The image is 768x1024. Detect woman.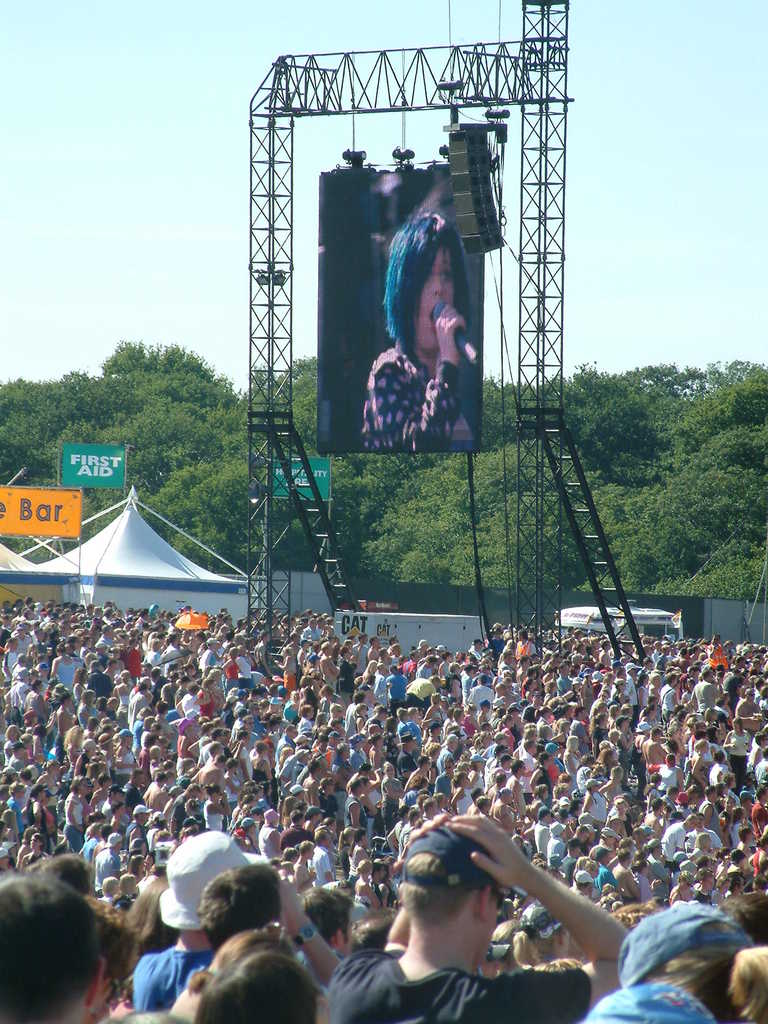
Detection: left=353, top=158, right=490, bottom=429.
